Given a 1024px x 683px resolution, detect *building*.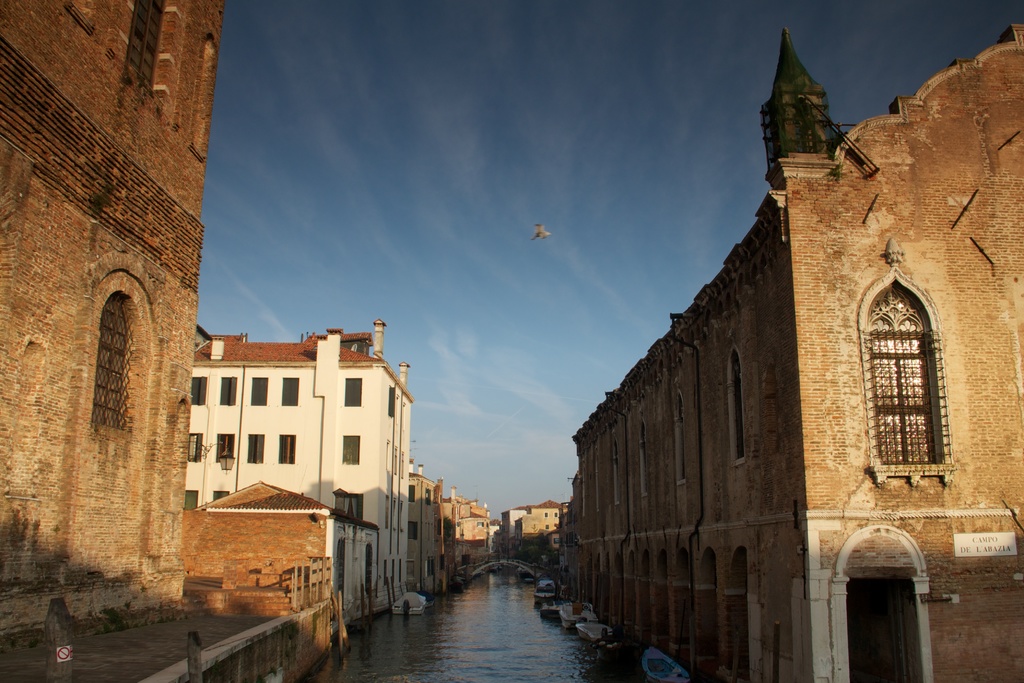
x1=160, y1=342, x2=405, y2=539.
